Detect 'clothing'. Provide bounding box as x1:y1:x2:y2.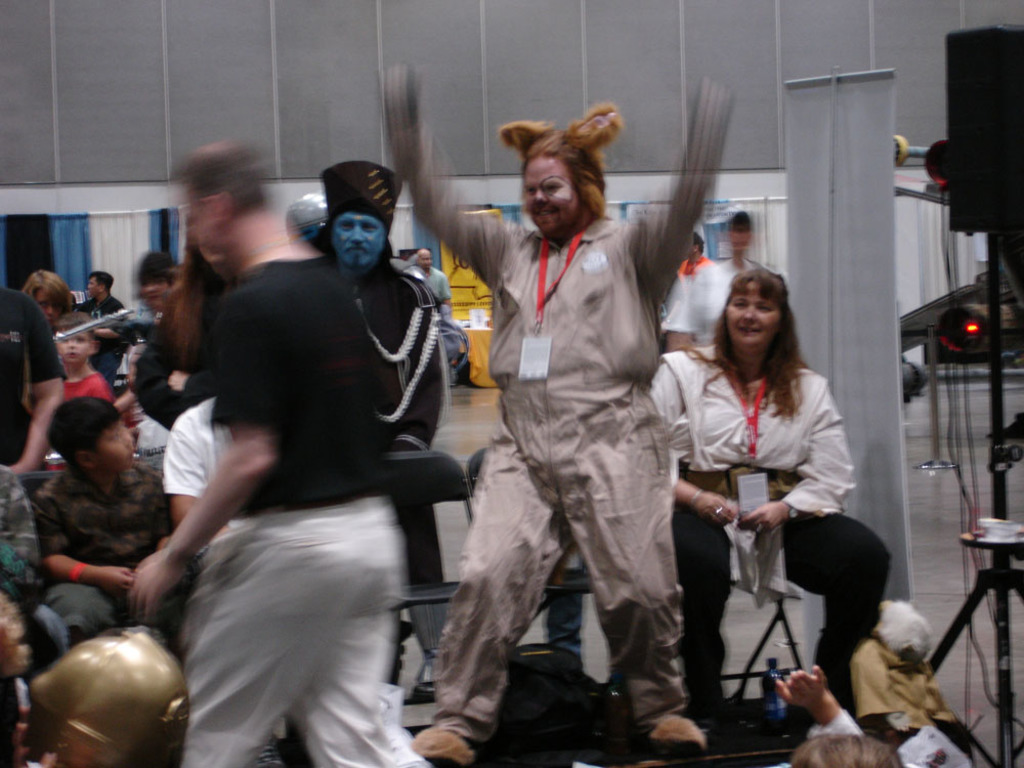
324:255:447:688.
